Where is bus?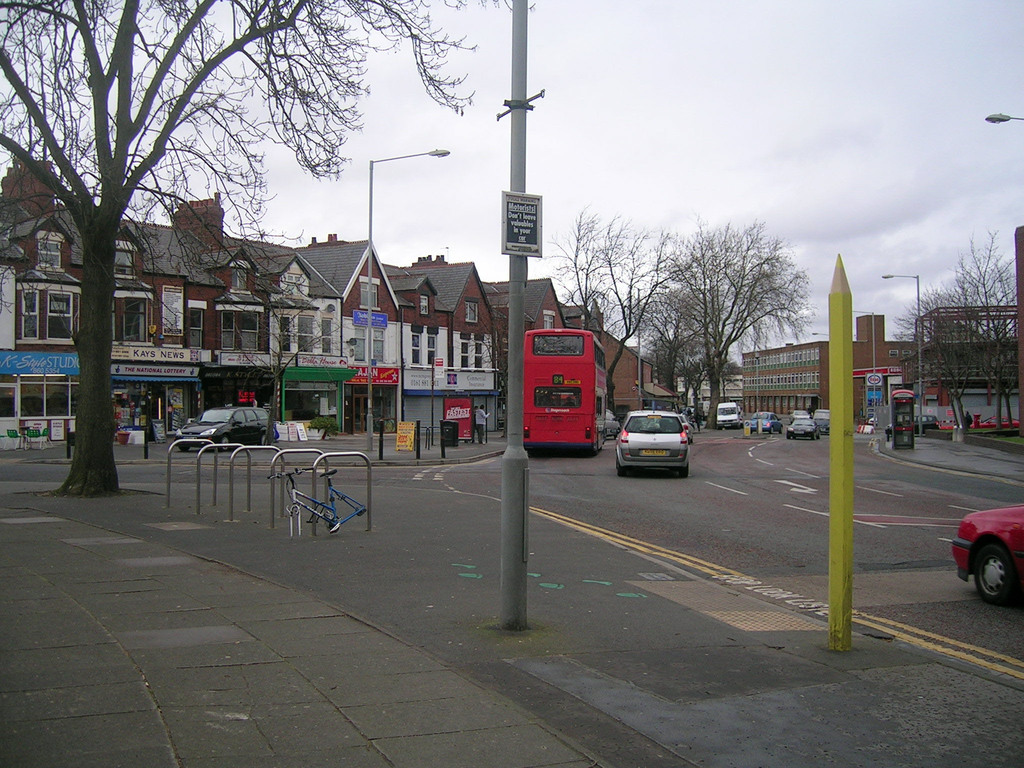
locate(525, 329, 612, 458).
